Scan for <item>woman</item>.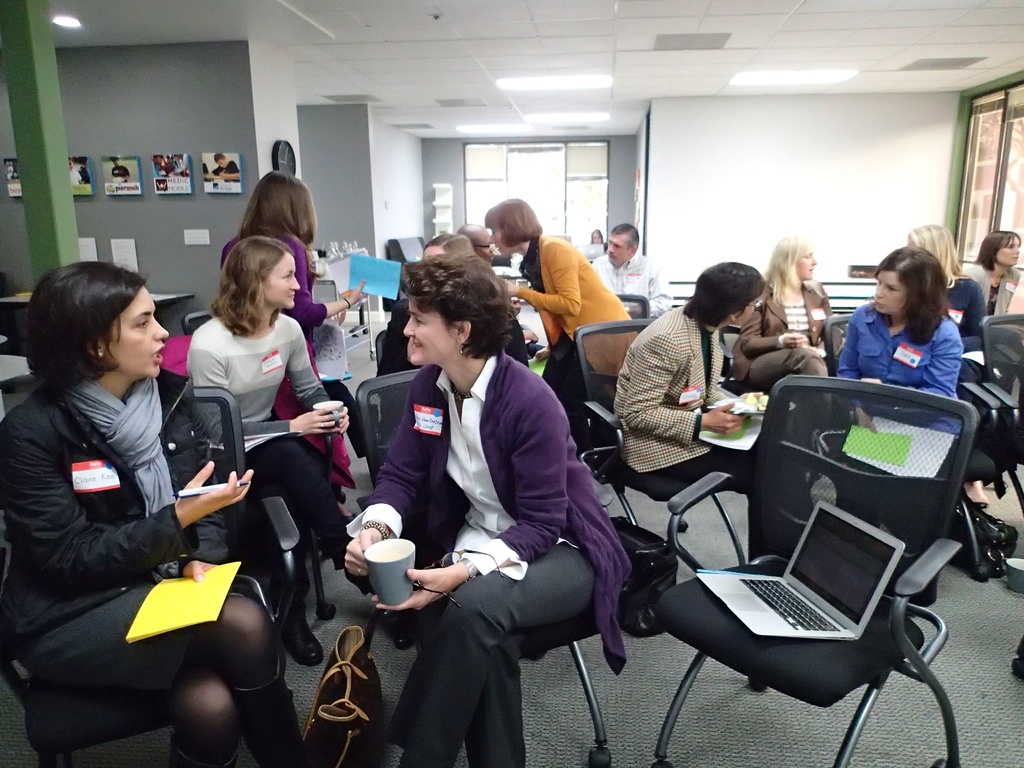
Scan result: x1=972 y1=230 x2=1022 y2=307.
